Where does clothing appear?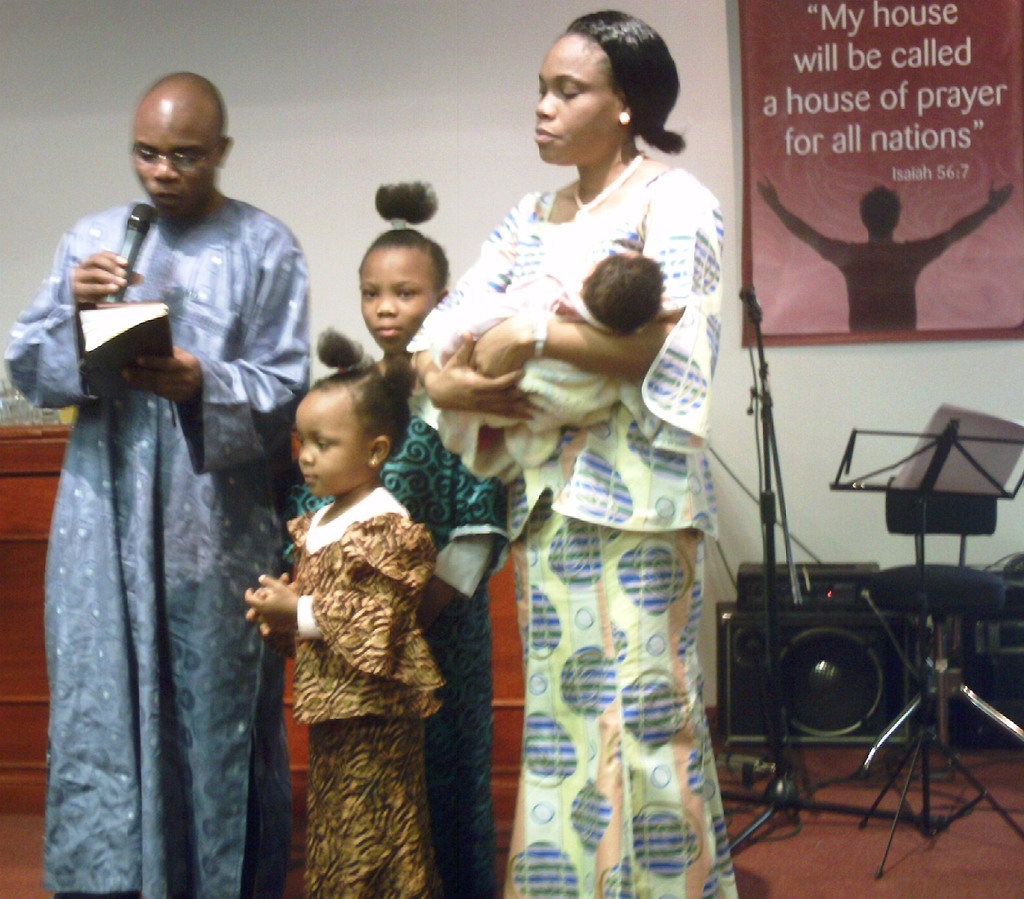
Appears at pyautogui.locateOnScreen(411, 166, 737, 896).
